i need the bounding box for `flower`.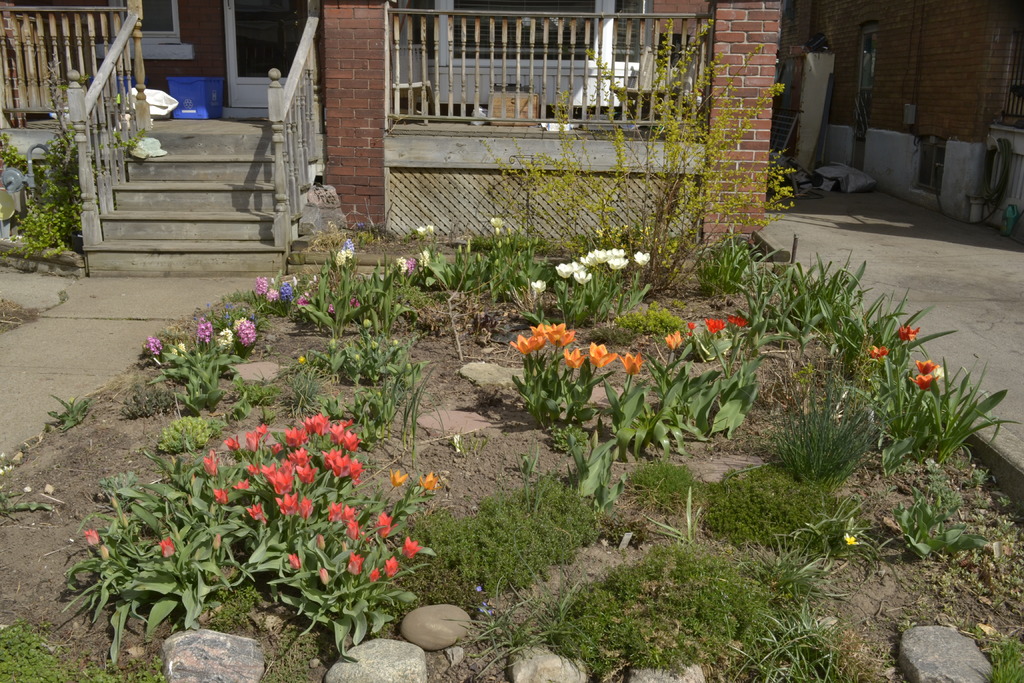
Here it is: x1=168 y1=340 x2=189 y2=359.
